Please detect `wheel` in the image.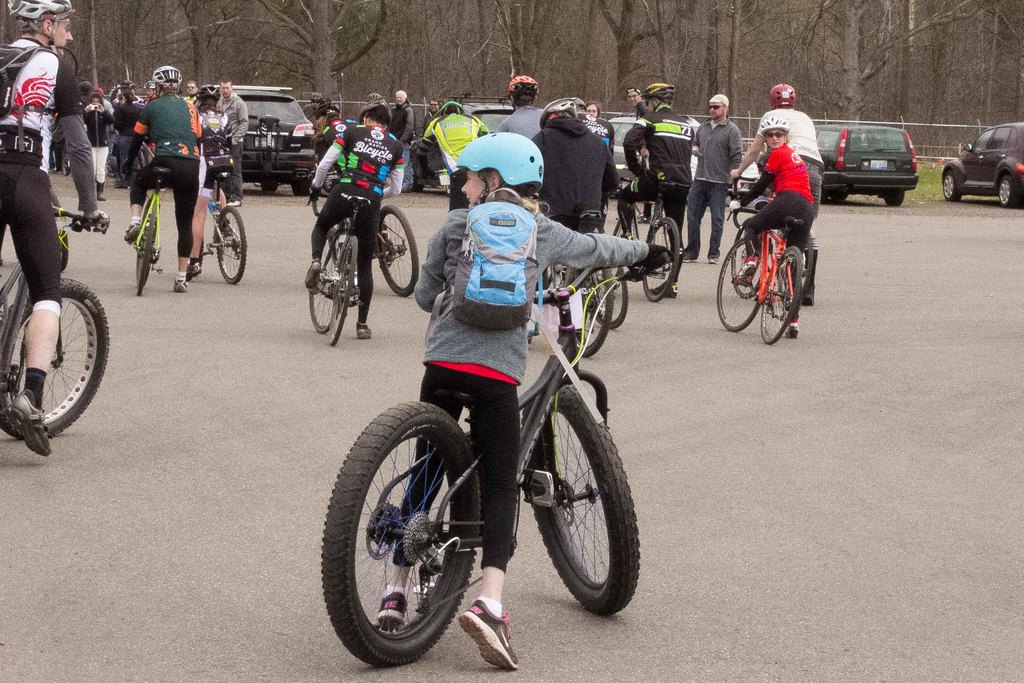
593, 267, 628, 331.
